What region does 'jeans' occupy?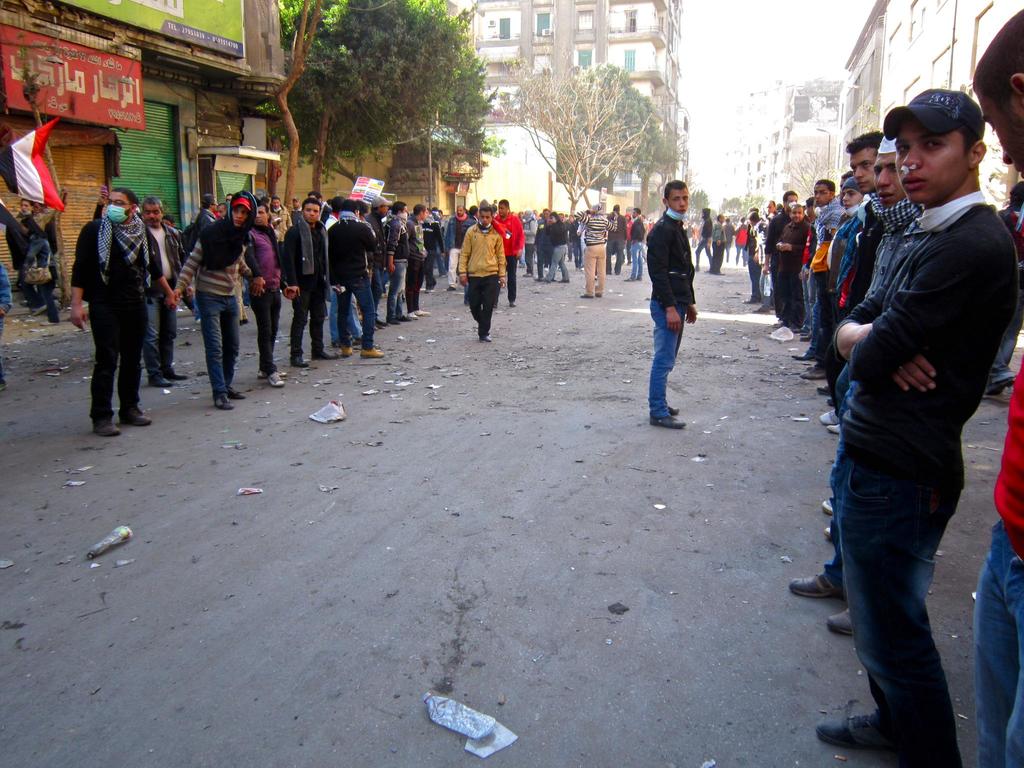
bbox=(653, 294, 691, 438).
